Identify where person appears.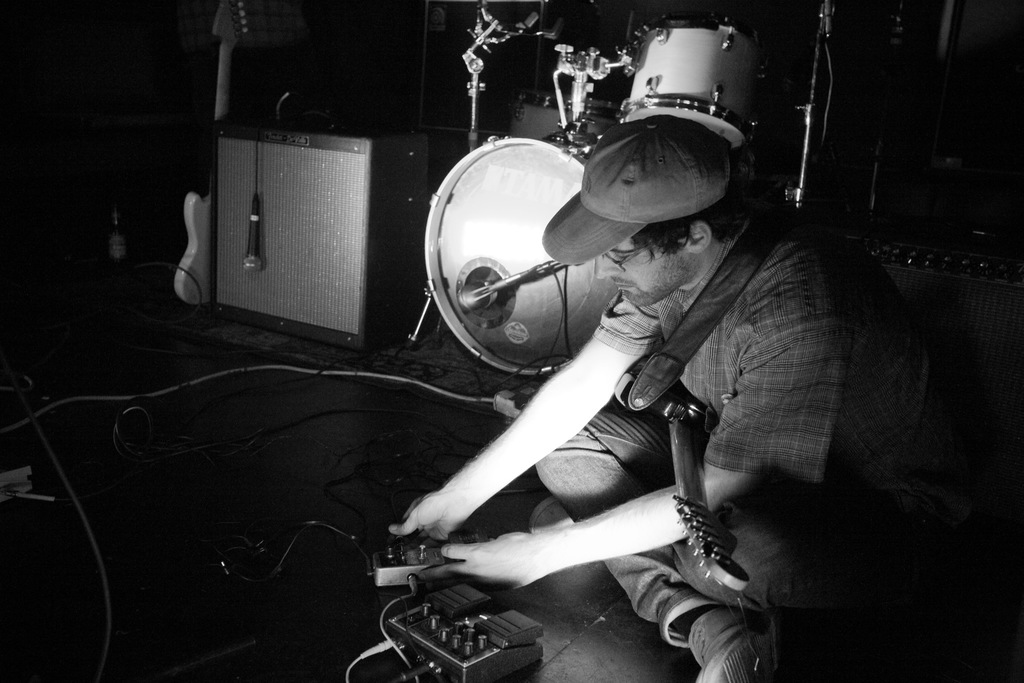
Appears at <bbox>379, 111, 941, 682</bbox>.
